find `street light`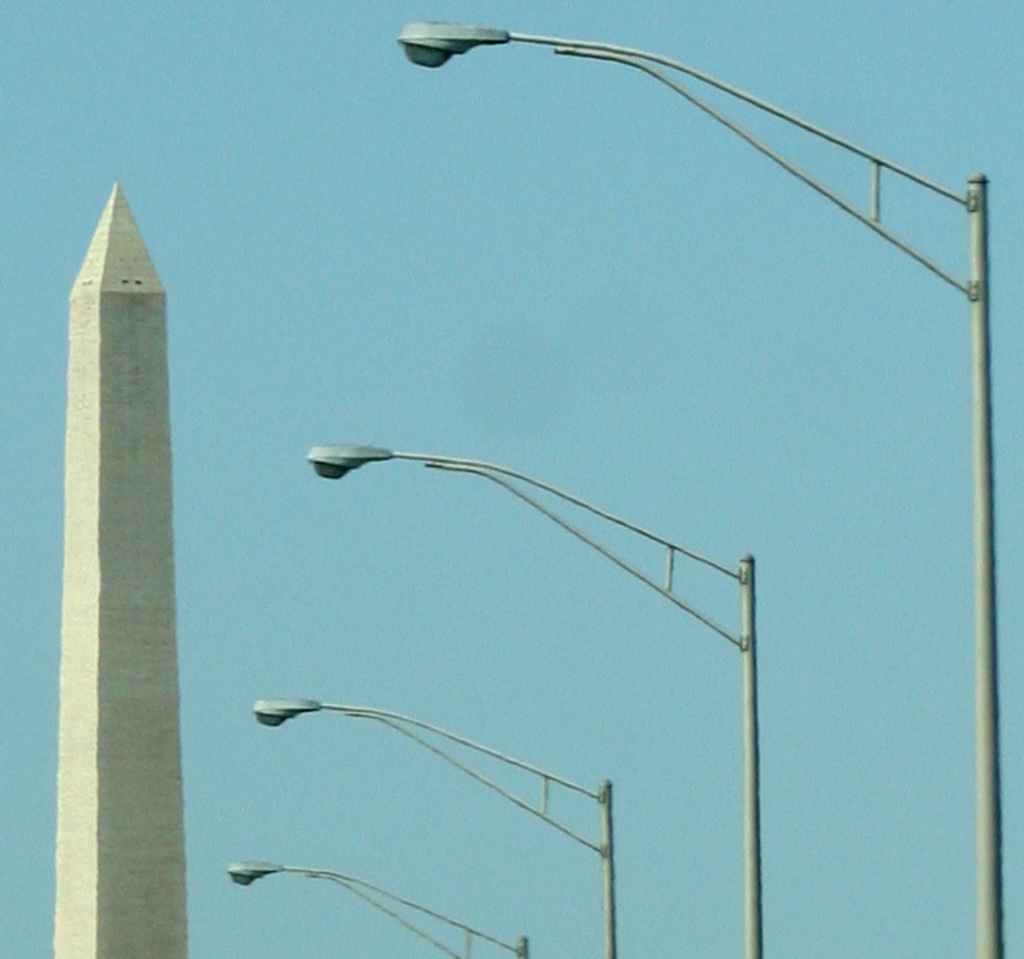
locate(213, 855, 536, 958)
